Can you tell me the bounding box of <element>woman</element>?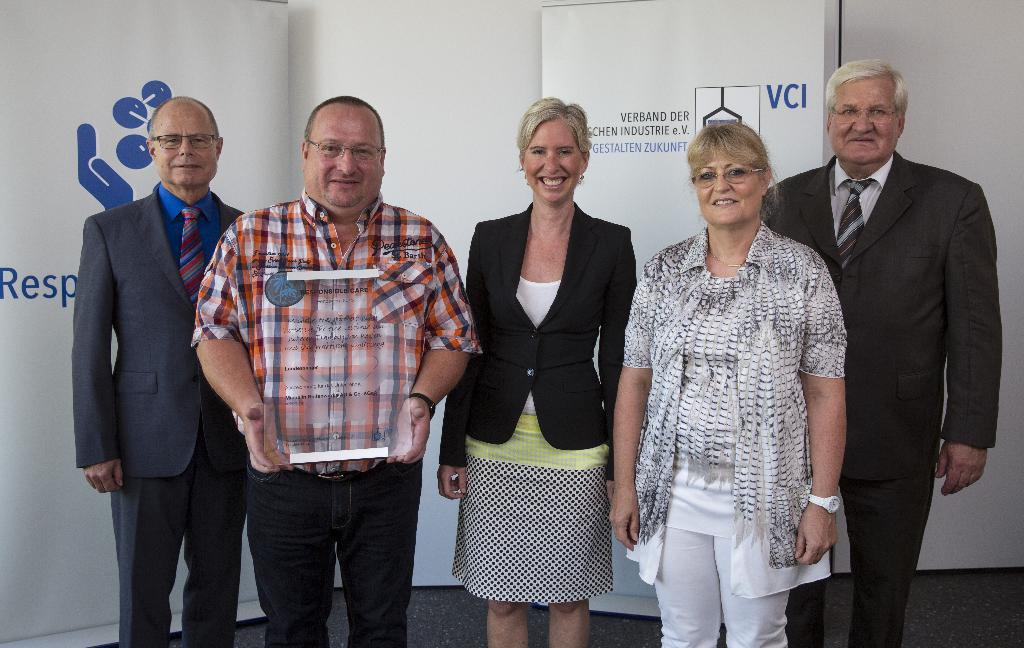
box(433, 95, 637, 647).
